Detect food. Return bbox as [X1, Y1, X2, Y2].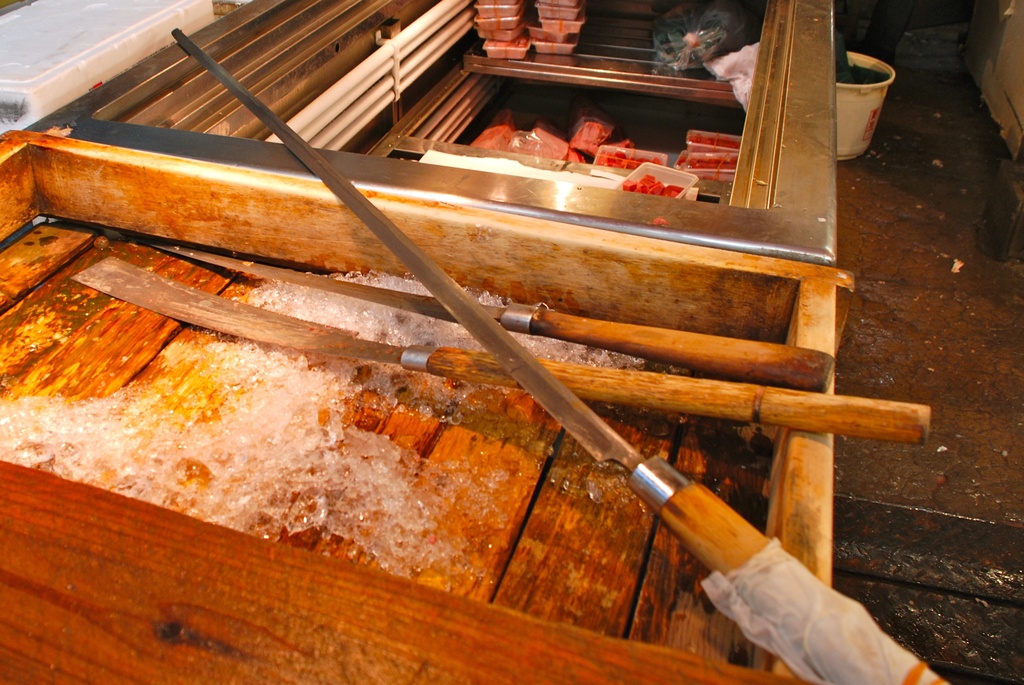
[478, 0, 516, 5].
